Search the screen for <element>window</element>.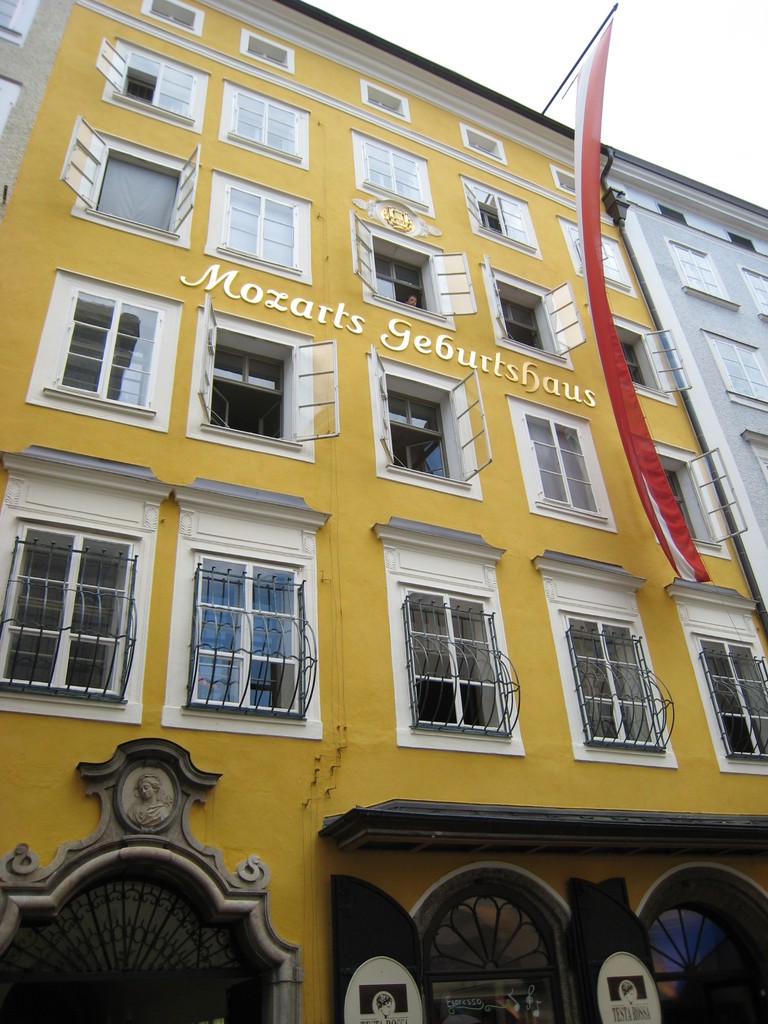
Found at region(216, 83, 310, 169).
